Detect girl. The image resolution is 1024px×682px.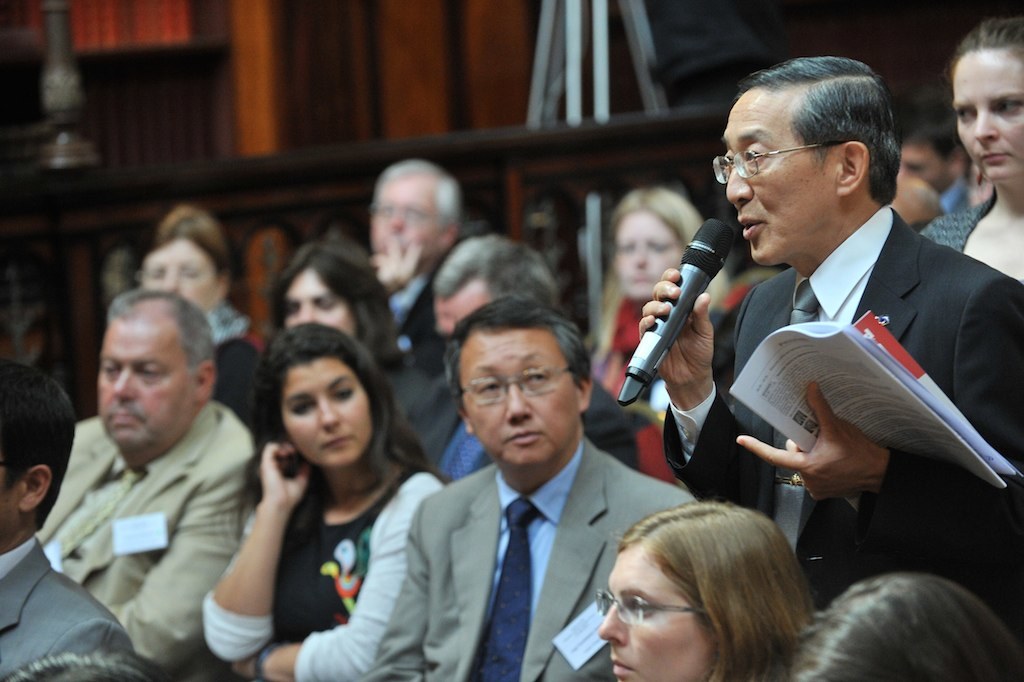
locate(266, 240, 428, 434).
